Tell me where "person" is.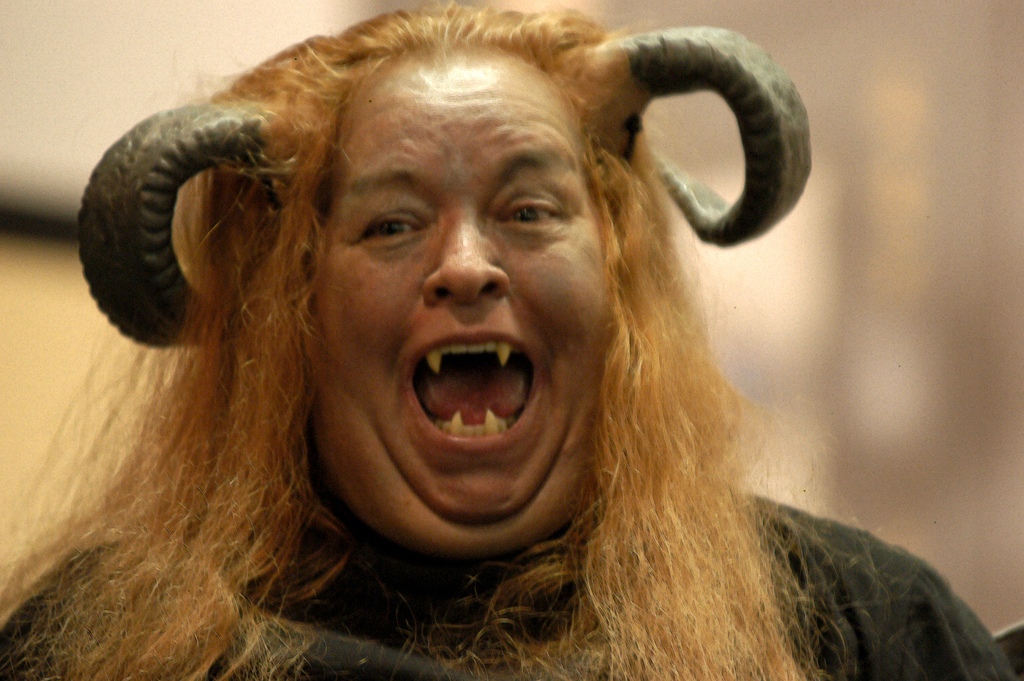
"person" is at 0, 0, 1020, 680.
